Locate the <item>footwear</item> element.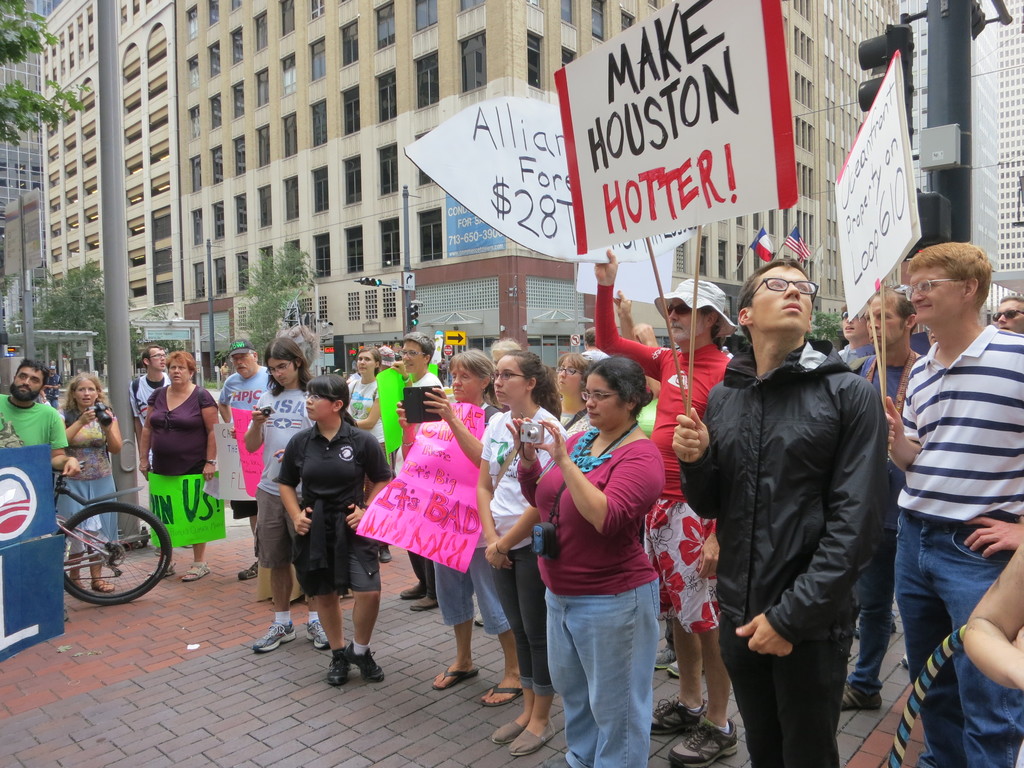
Element bbox: bbox=(306, 618, 330, 648).
